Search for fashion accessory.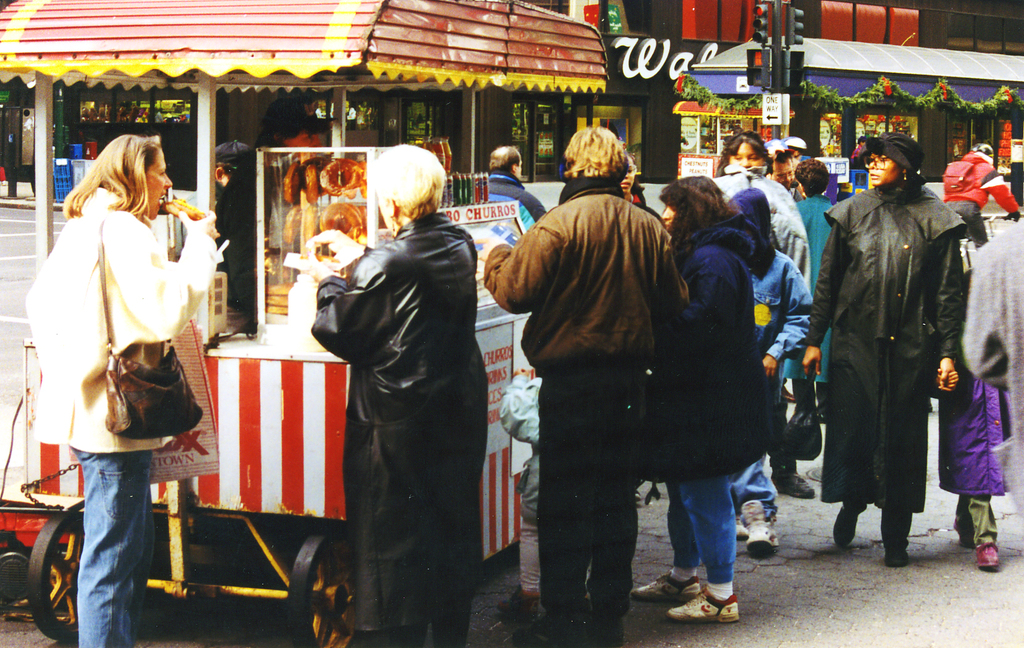
Found at x1=591 y1=617 x2=621 y2=647.
